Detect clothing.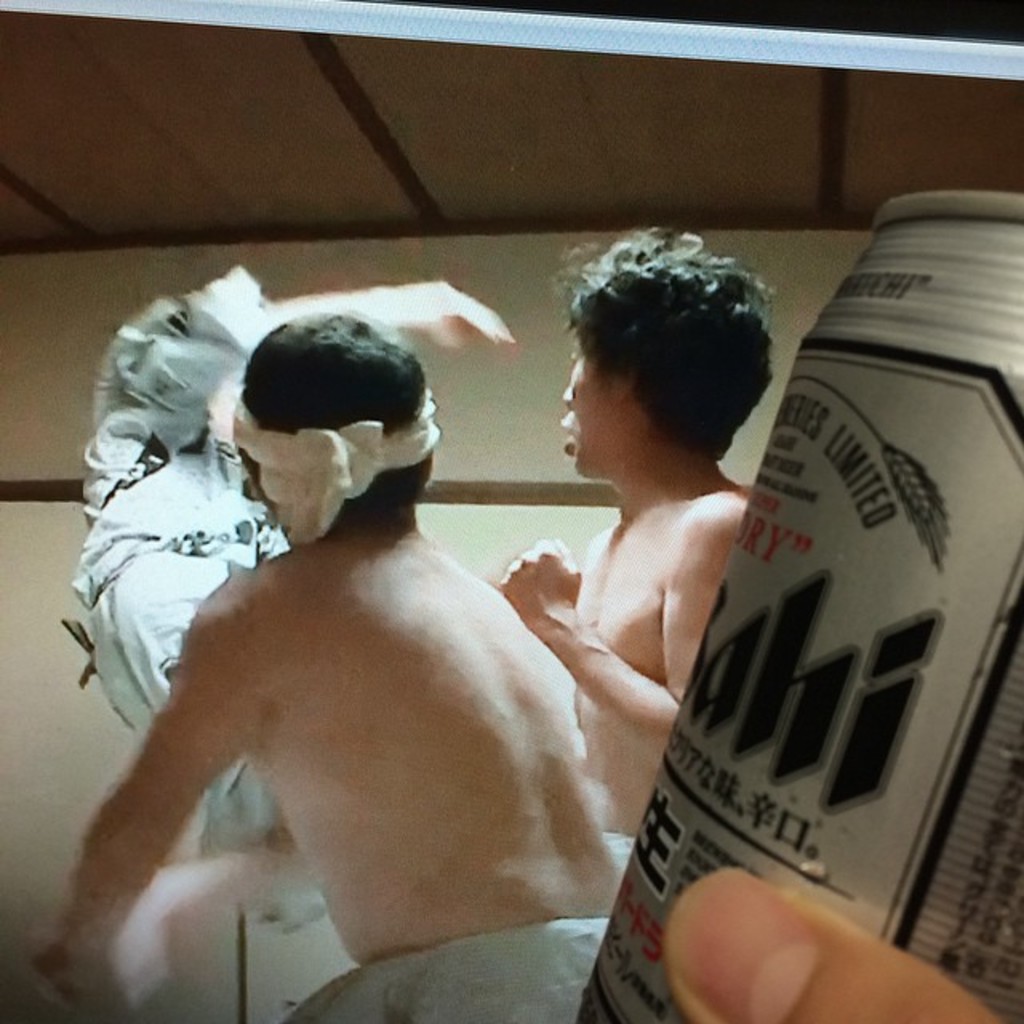
Detected at bbox(59, 266, 286, 856).
